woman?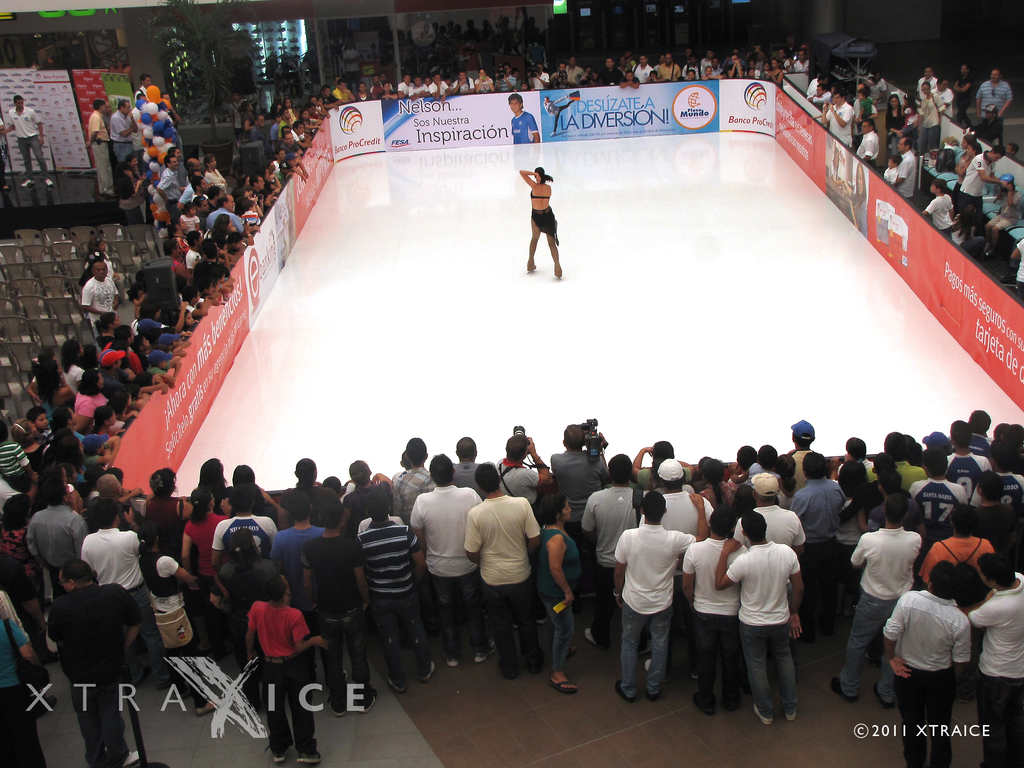
918 79 951 150
